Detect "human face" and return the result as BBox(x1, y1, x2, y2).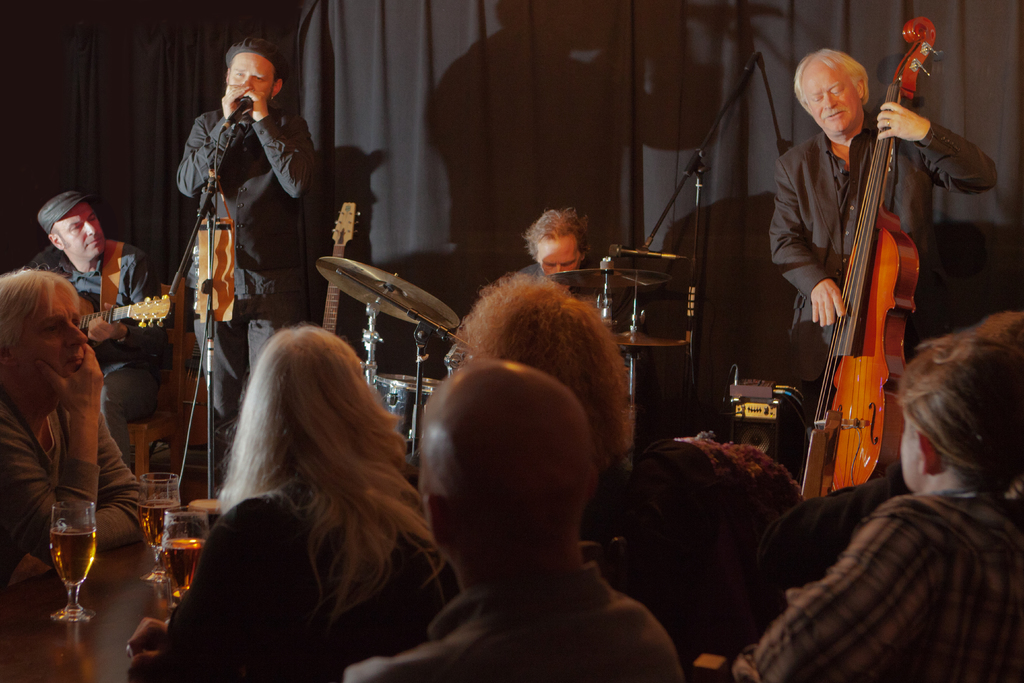
BBox(228, 54, 280, 108).
